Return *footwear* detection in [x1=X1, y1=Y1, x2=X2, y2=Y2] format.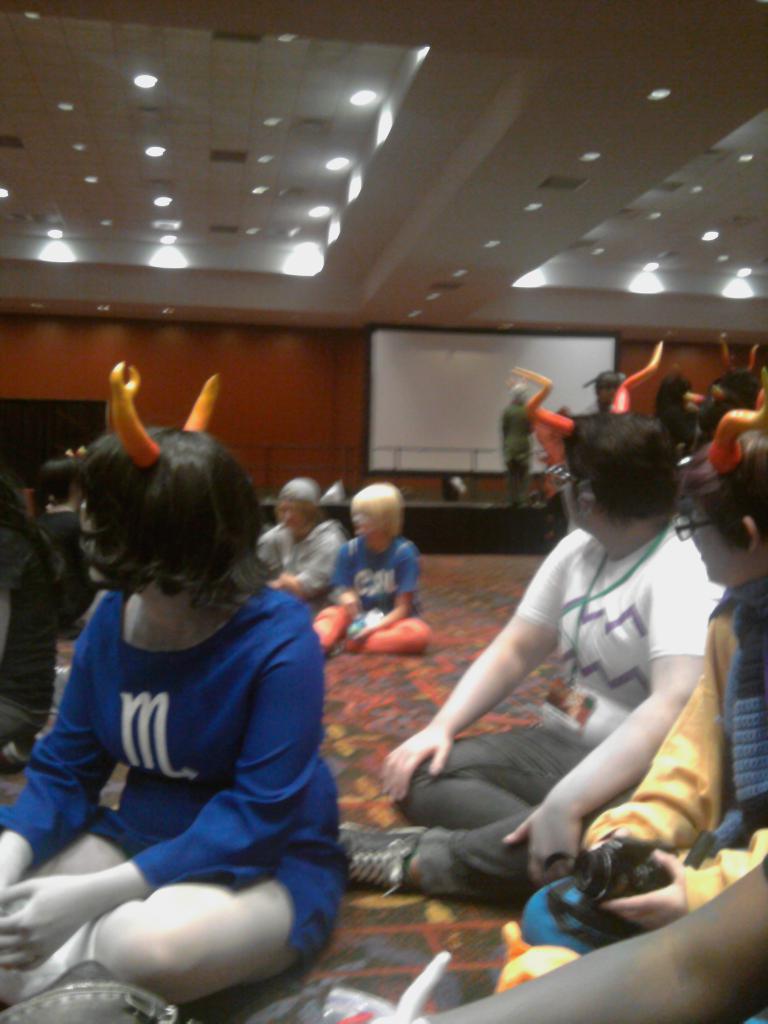
[x1=326, y1=812, x2=424, y2=896].
